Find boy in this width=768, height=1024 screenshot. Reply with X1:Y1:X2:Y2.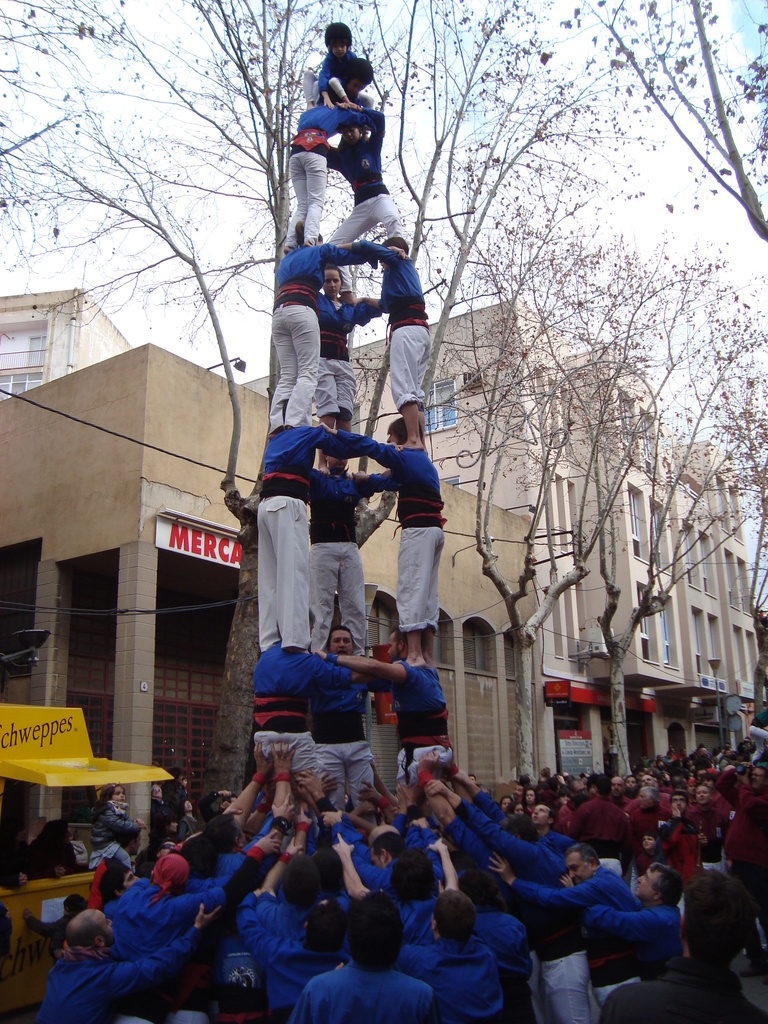
301:8:380:113.
